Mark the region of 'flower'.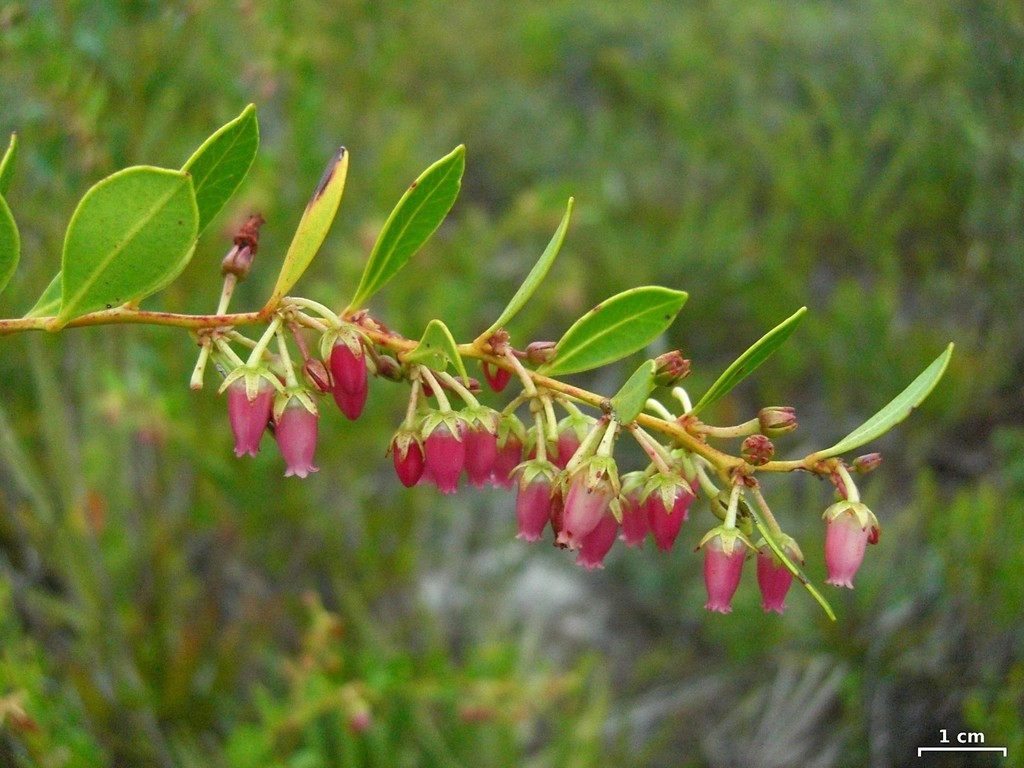
Region: 817 494 892 602.
